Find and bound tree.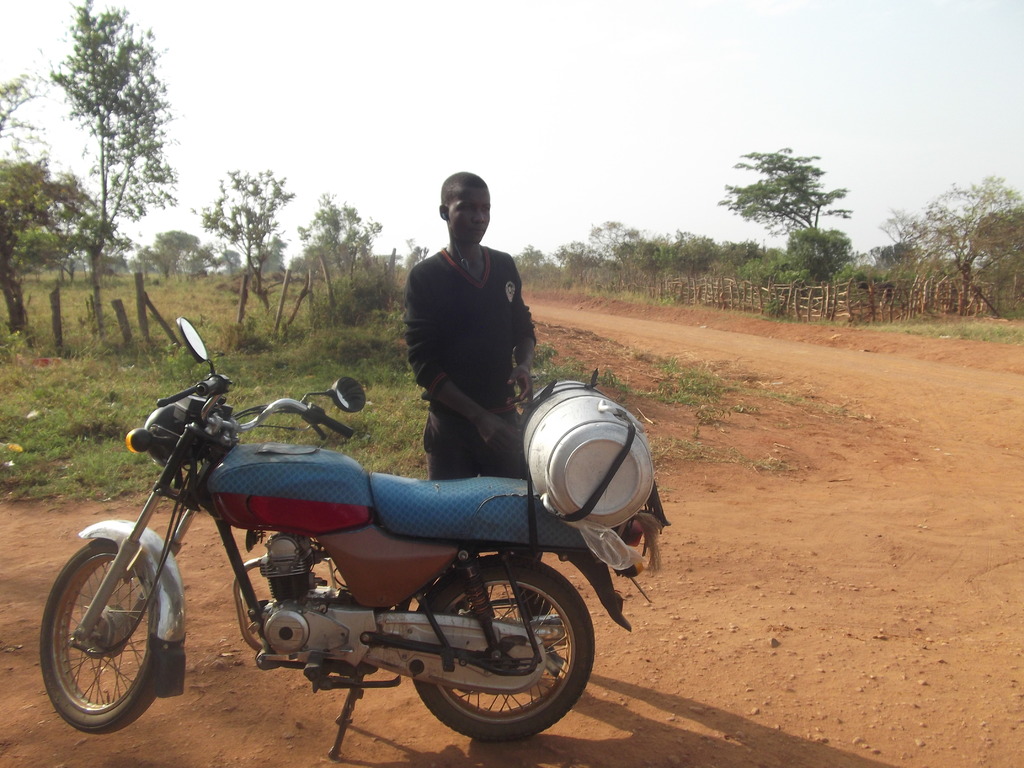
Bound: <region>196, 167, 298, 346</region>.
